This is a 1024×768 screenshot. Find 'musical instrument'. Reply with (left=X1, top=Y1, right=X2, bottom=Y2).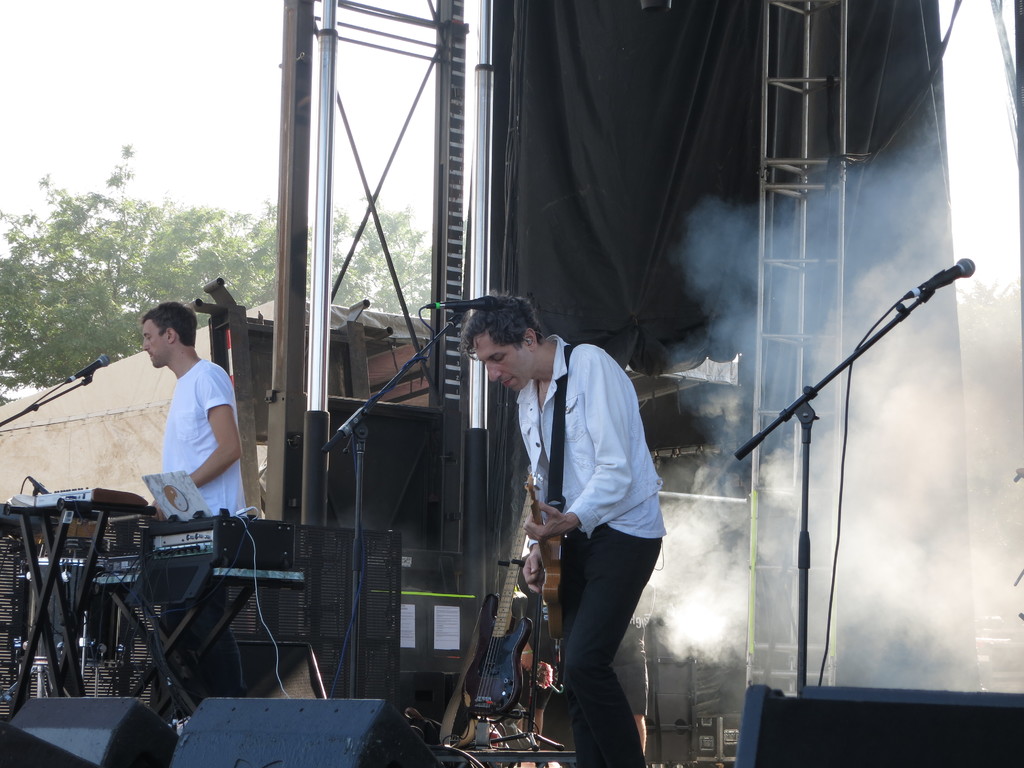
(left=0, top=477, right=195, bottom=560).
